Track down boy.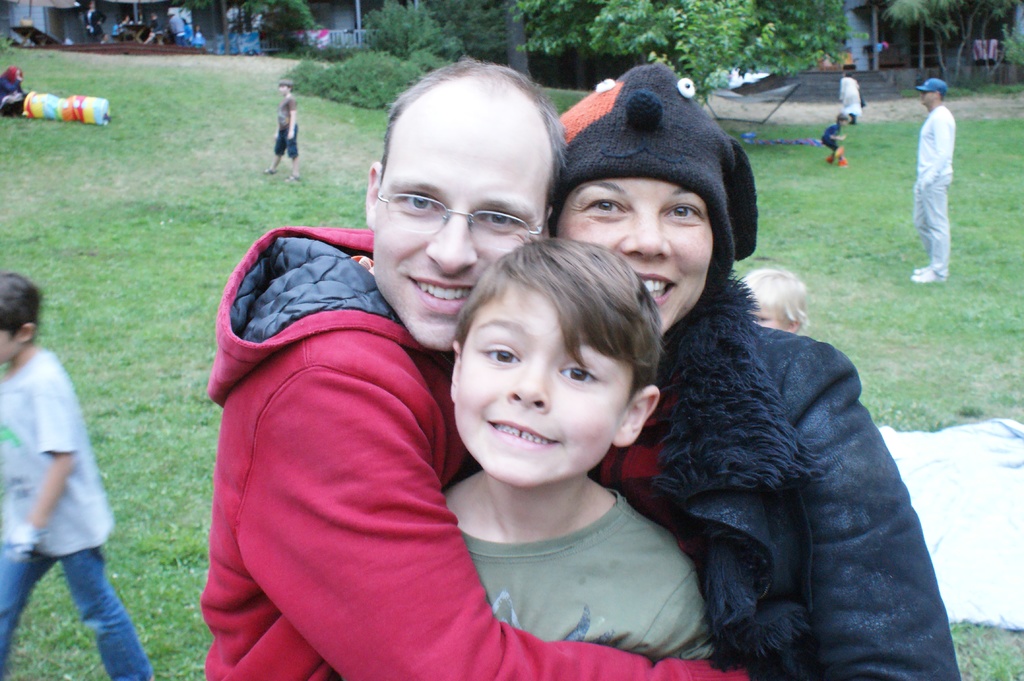
Tracked to {"left": 813, "top": 110, "right": 850, "bottom": 168}.
